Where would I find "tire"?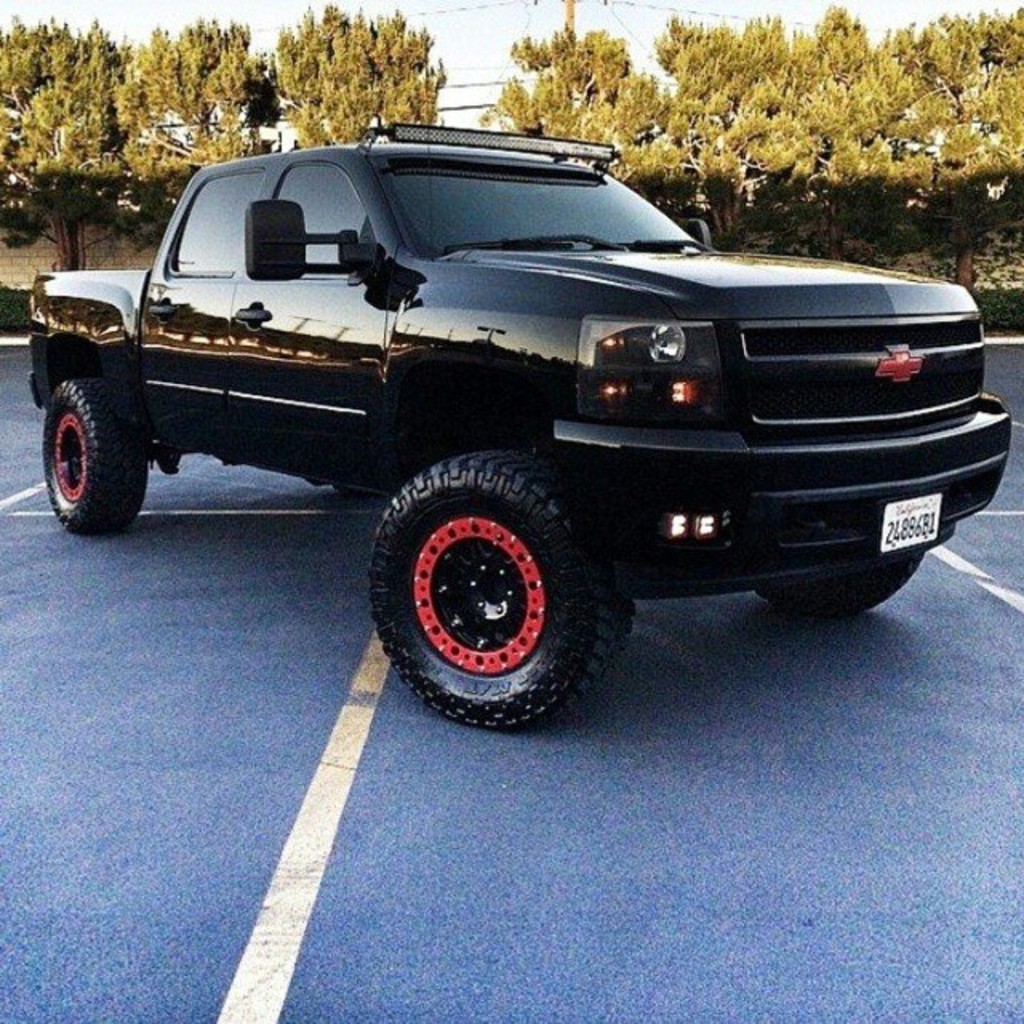
At <bbox>358, 434, 638, 741</bbox>.
